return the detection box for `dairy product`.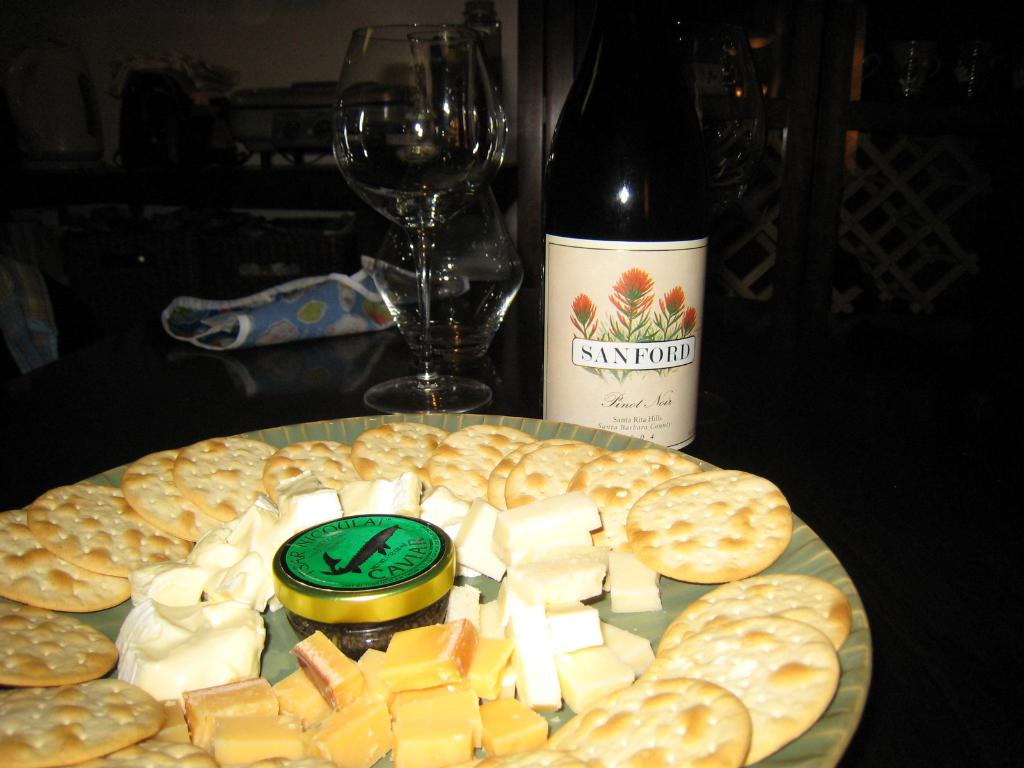
bbox(178, 676, 271, 752).
